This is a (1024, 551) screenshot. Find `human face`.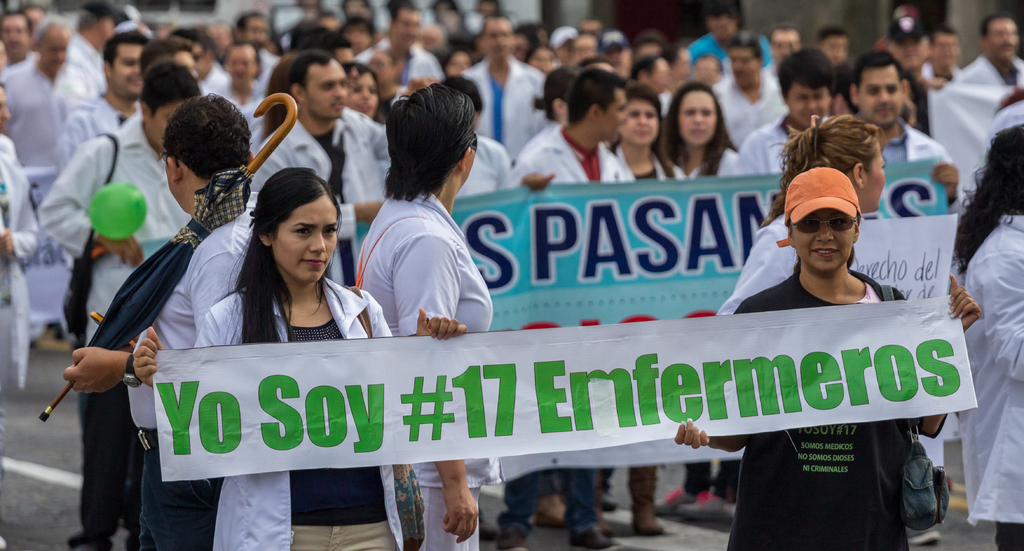
Bounding box: bbox=(108, 39, 143, 99).
